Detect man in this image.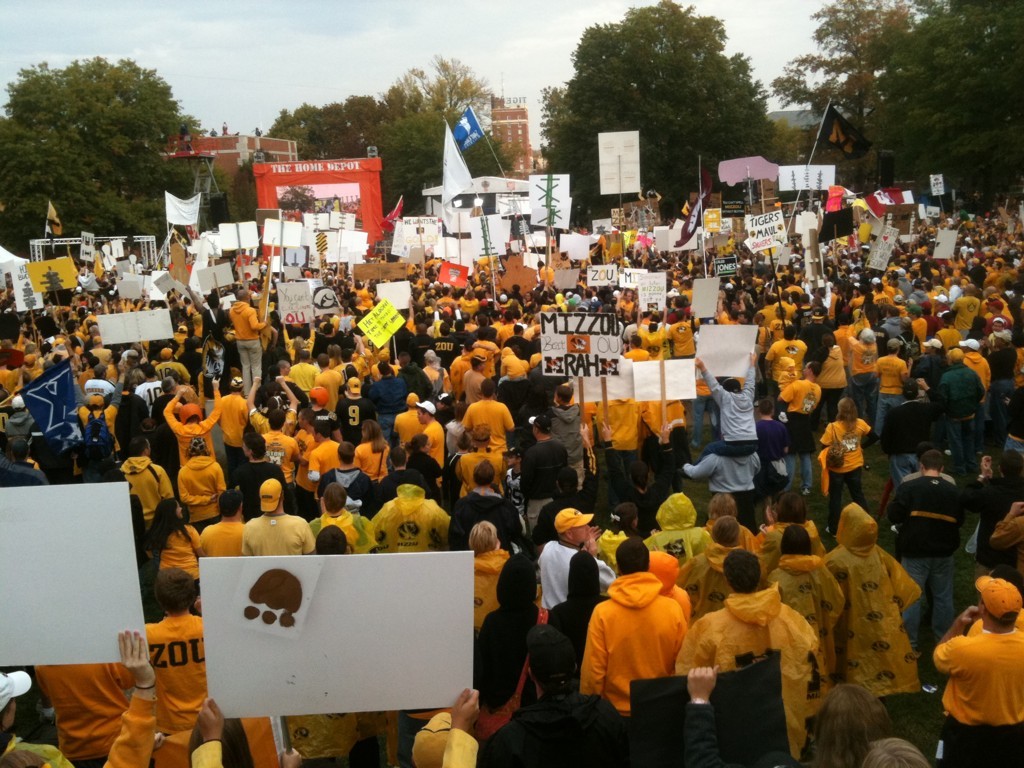
Detection: bbox(230, 286, 266, 400).
